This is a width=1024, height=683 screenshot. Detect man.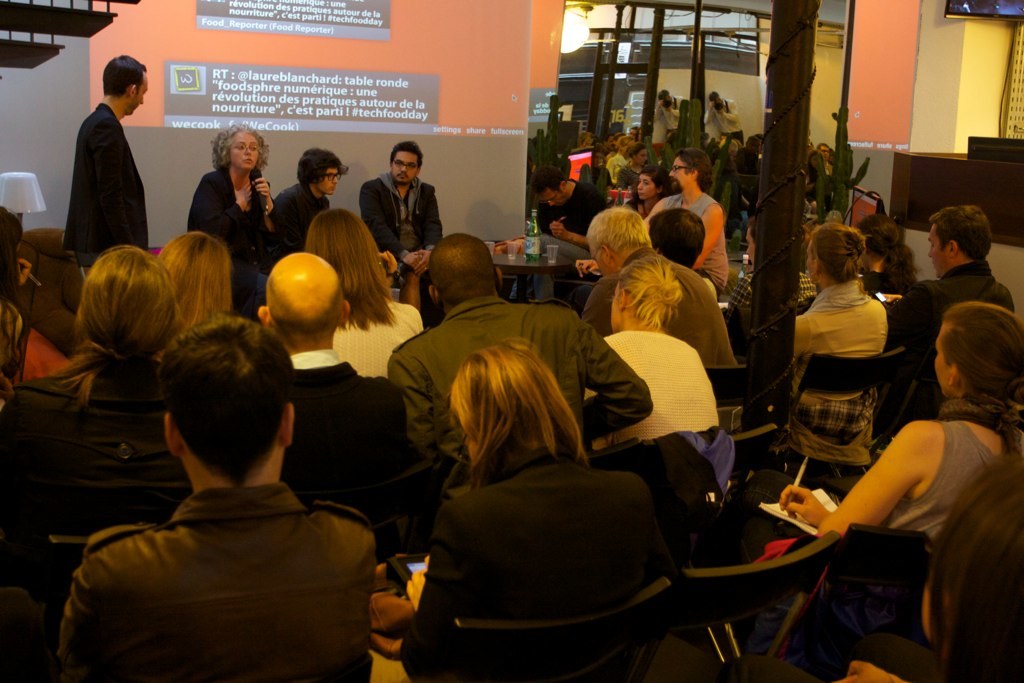
pyautogui.locateOnScreen(357, 139, 448, 332).
